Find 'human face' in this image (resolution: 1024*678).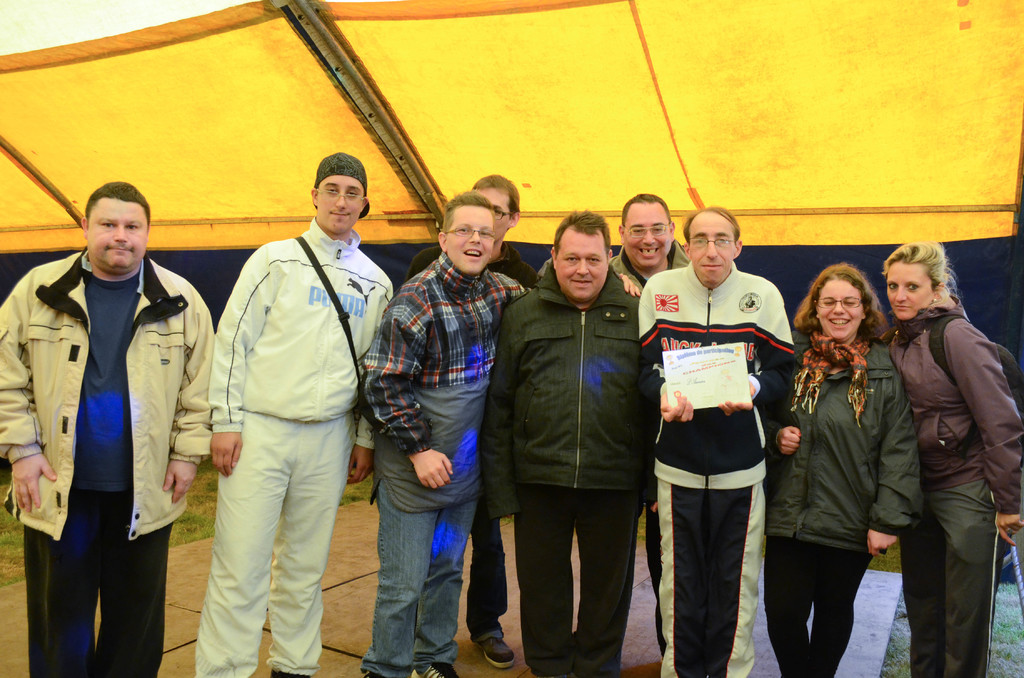
[x1=475, y1=185, x2=509, y2=236].
